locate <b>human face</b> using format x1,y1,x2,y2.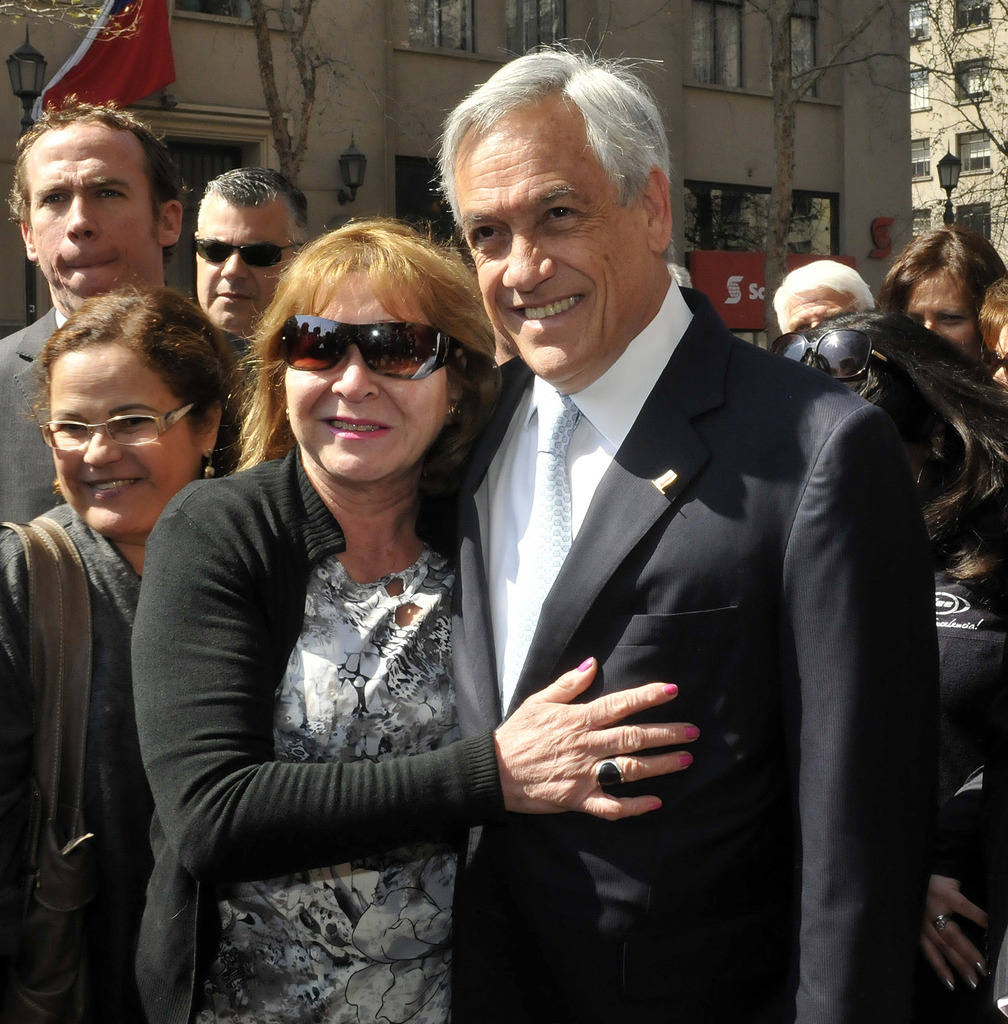
197,191,292,328.
